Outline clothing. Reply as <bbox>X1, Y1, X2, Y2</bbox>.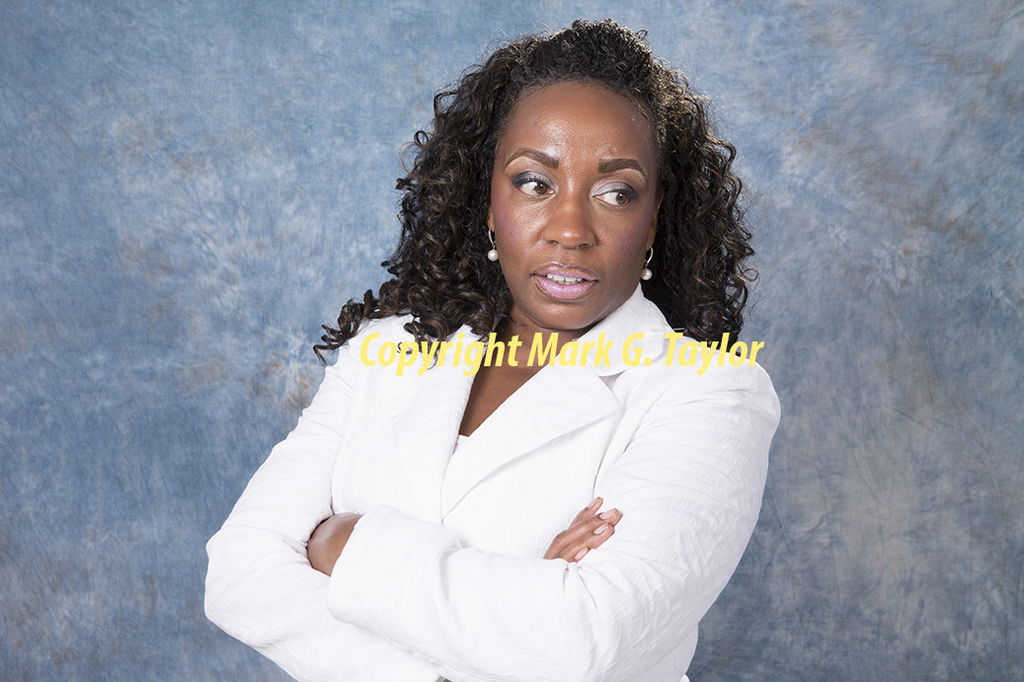
<bbox>201, 280, 778, 681</bbox>.
